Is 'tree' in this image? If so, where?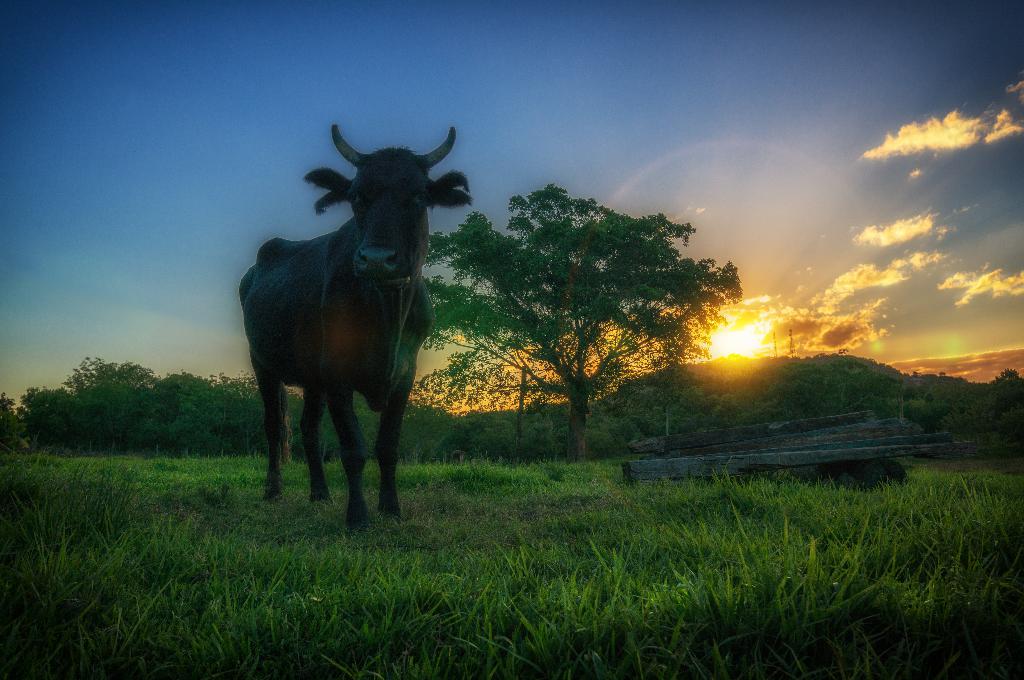
Yes, at 371, 168, 716, 471.
